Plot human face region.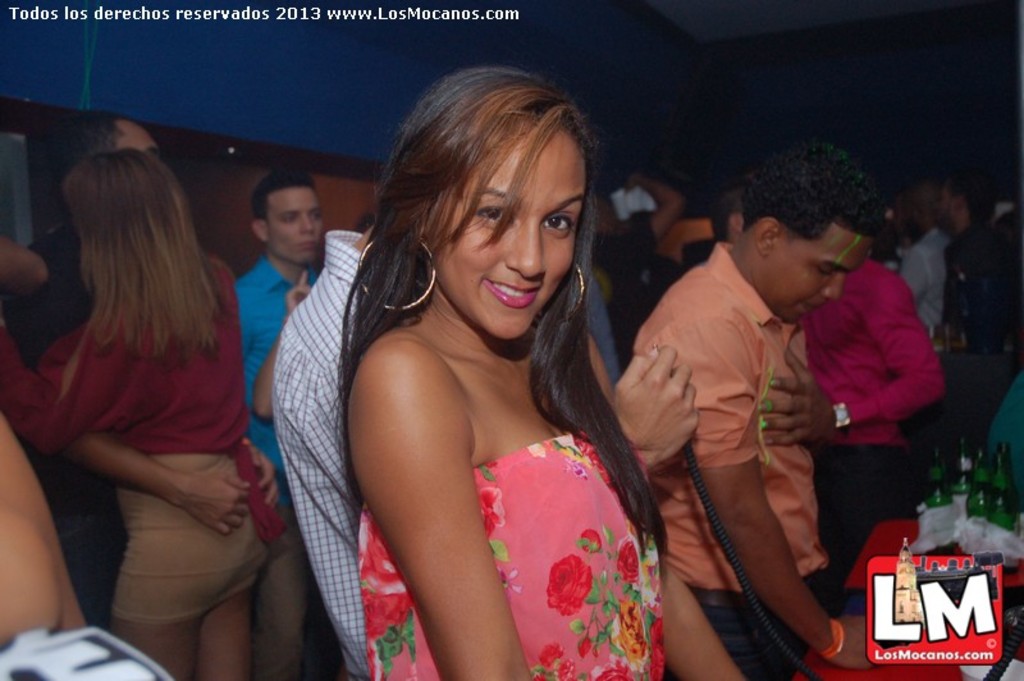
Plotted at [left=266, top=189, right=326, bottom=265].
